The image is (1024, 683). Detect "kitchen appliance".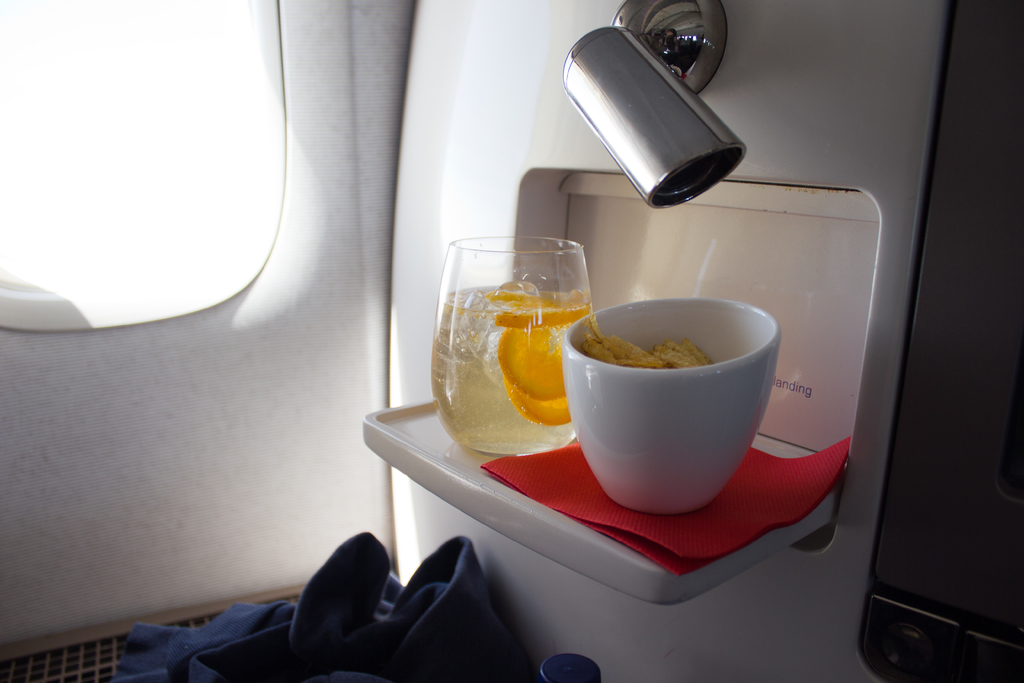
Detection: pyautogui.locateOnScreen(362, 70, 929, 650).
